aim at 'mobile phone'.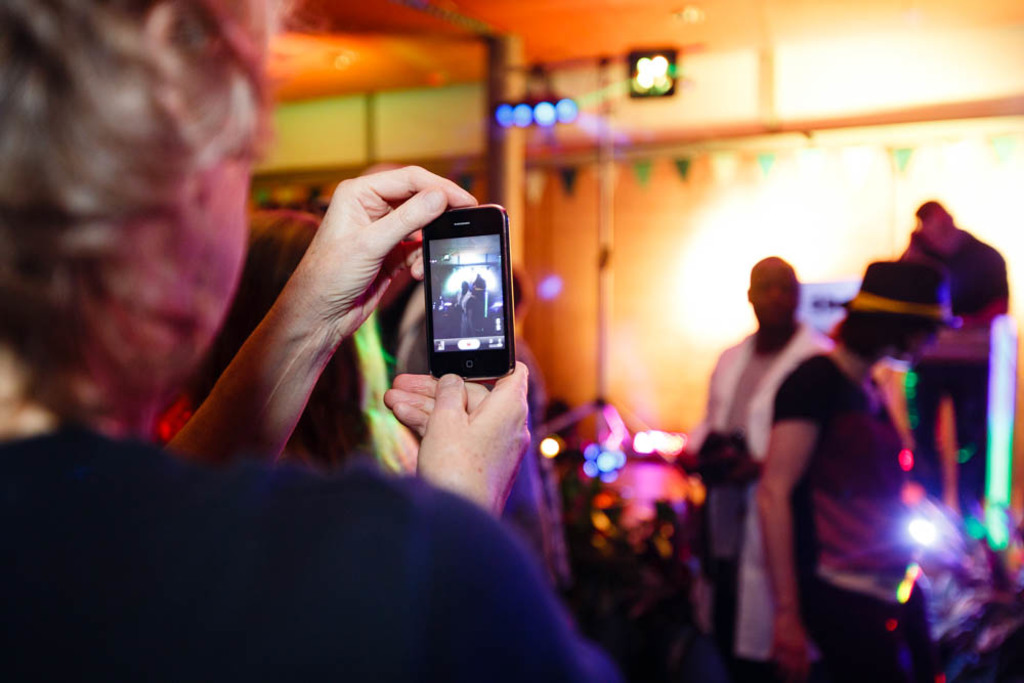
Aimed at [left=419, top=202, right=519, bottom=385].
